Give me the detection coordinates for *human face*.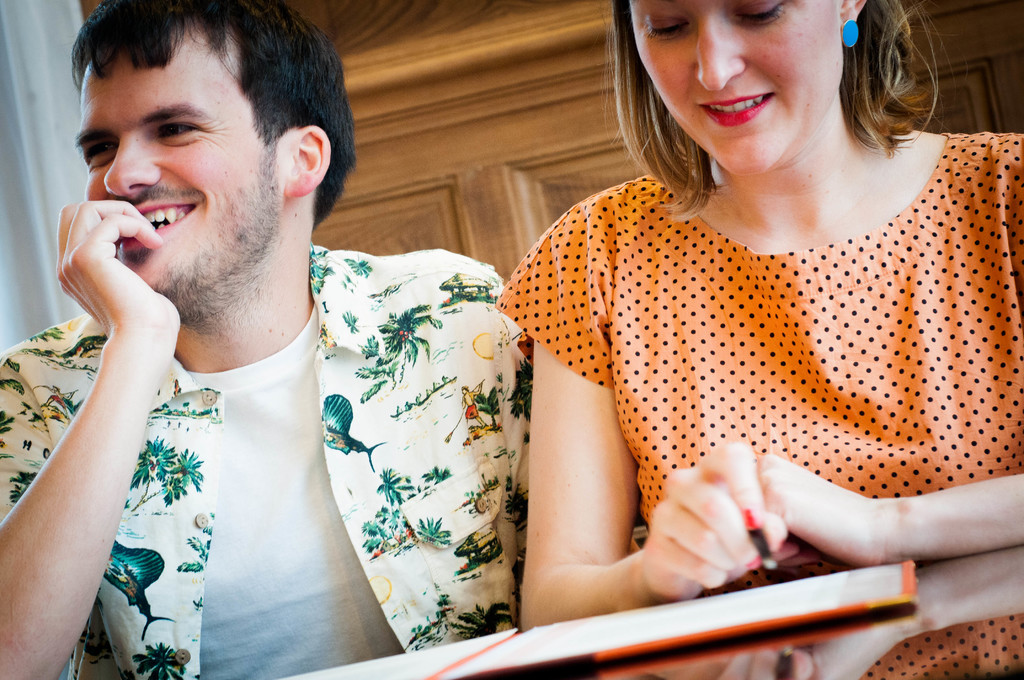
<region>77, 23, 286, 333</region>.
